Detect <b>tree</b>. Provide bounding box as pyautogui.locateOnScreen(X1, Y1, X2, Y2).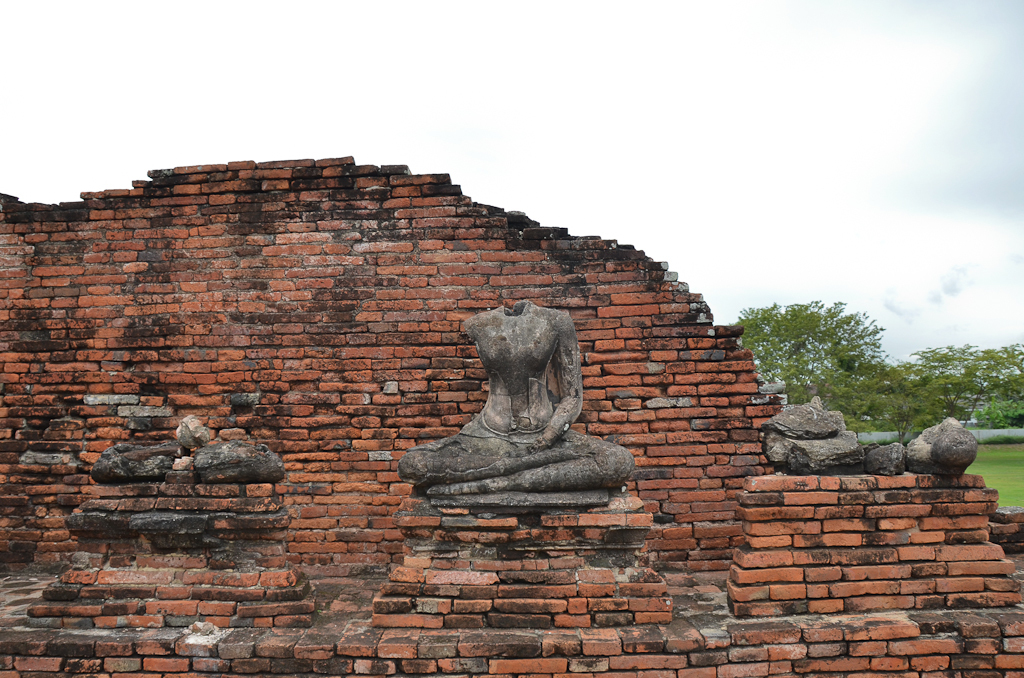
pyautogui.locateOnScreen(720, 300, 891, 437).
